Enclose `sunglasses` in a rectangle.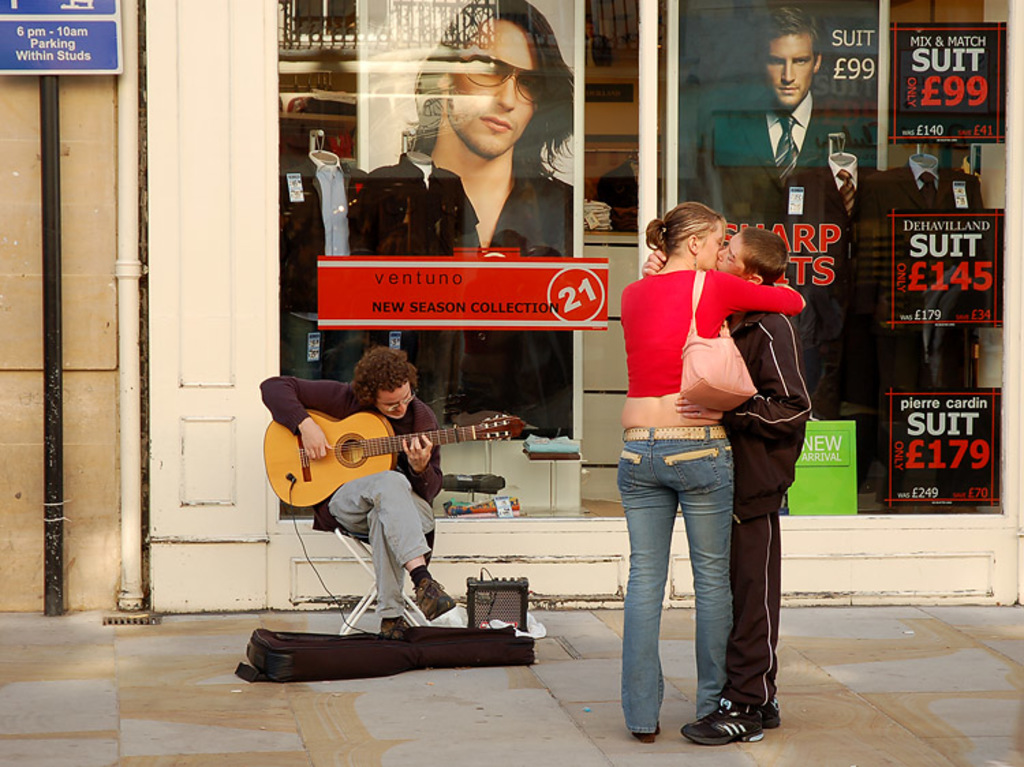
(455, 50, 545, 102).
